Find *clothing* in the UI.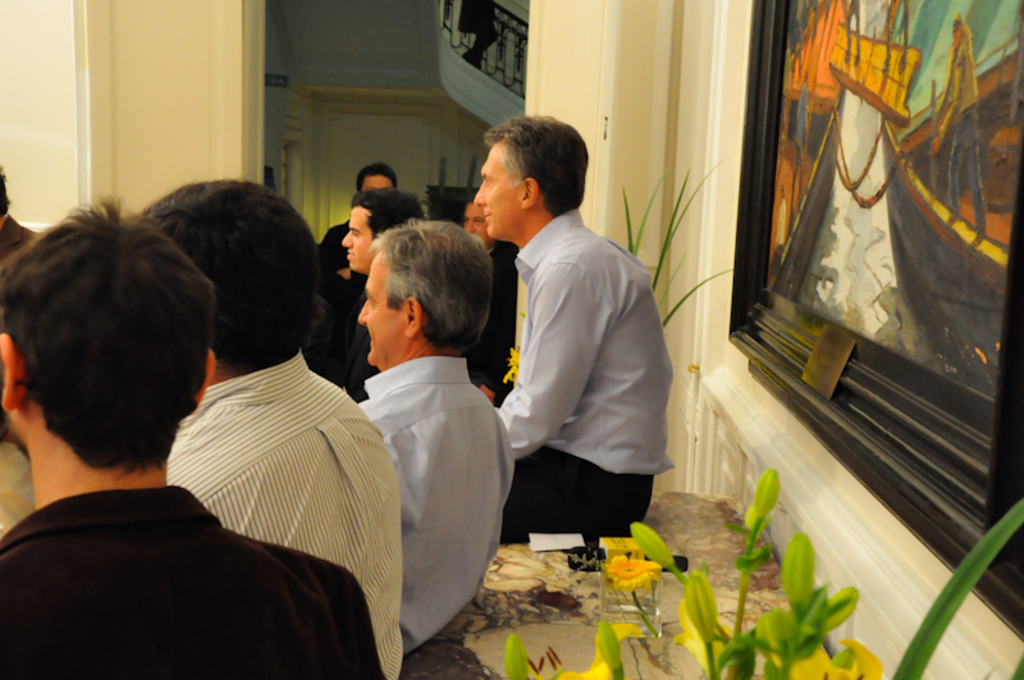
UI element at [456,245,538,407].
